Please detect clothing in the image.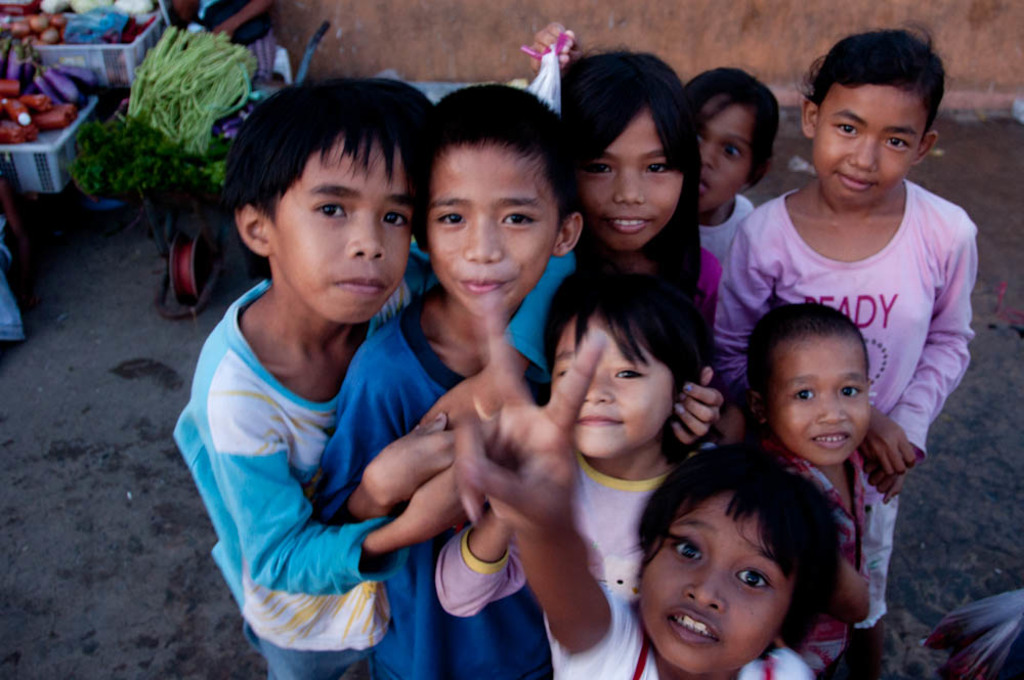
(554,596,812,679).
